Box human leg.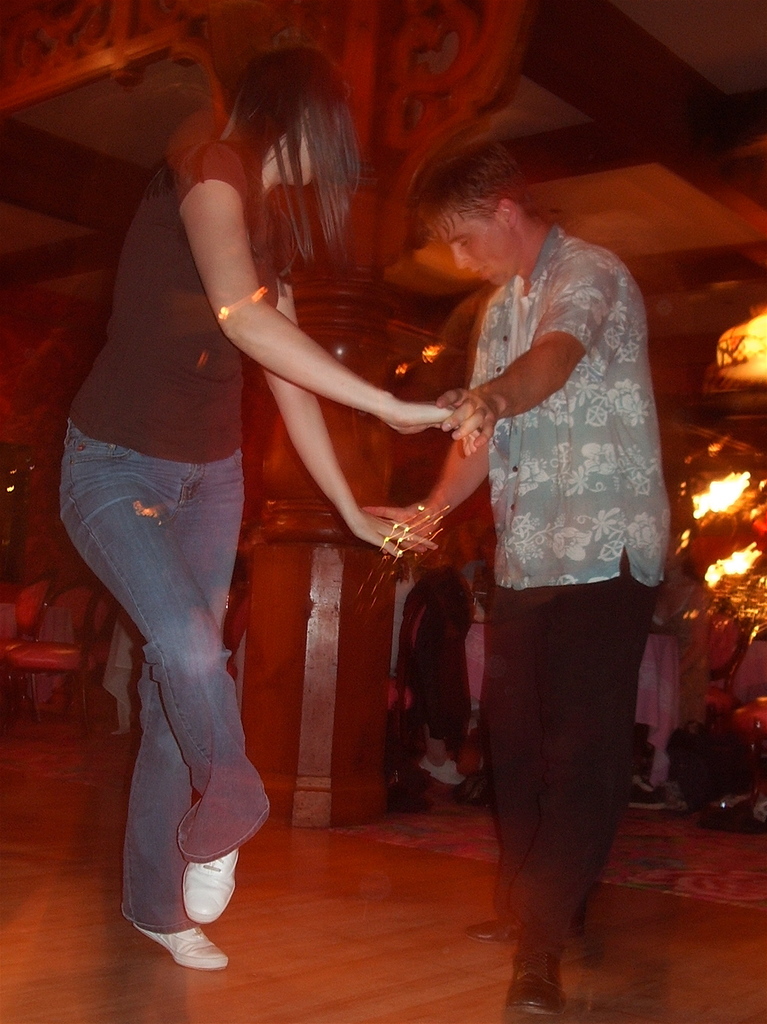
box=[126, 504, 241, 977].
